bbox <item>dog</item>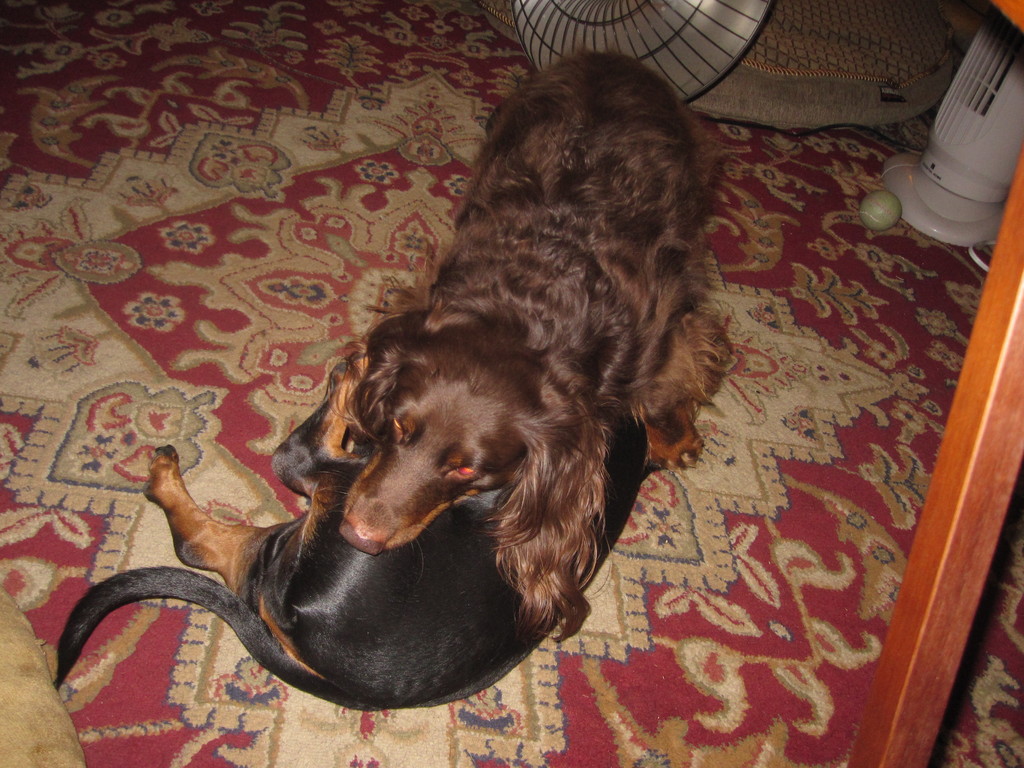
{"left": 341, "top": 49, "right": 732, "bottom": 644}
